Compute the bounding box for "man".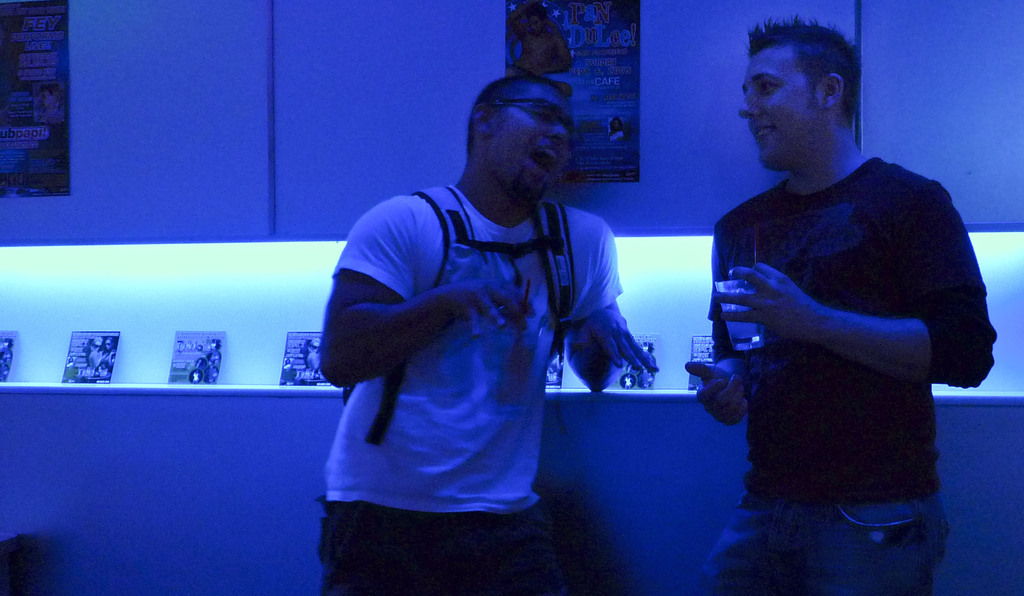
bbox=[97, 336, 118, 371].
